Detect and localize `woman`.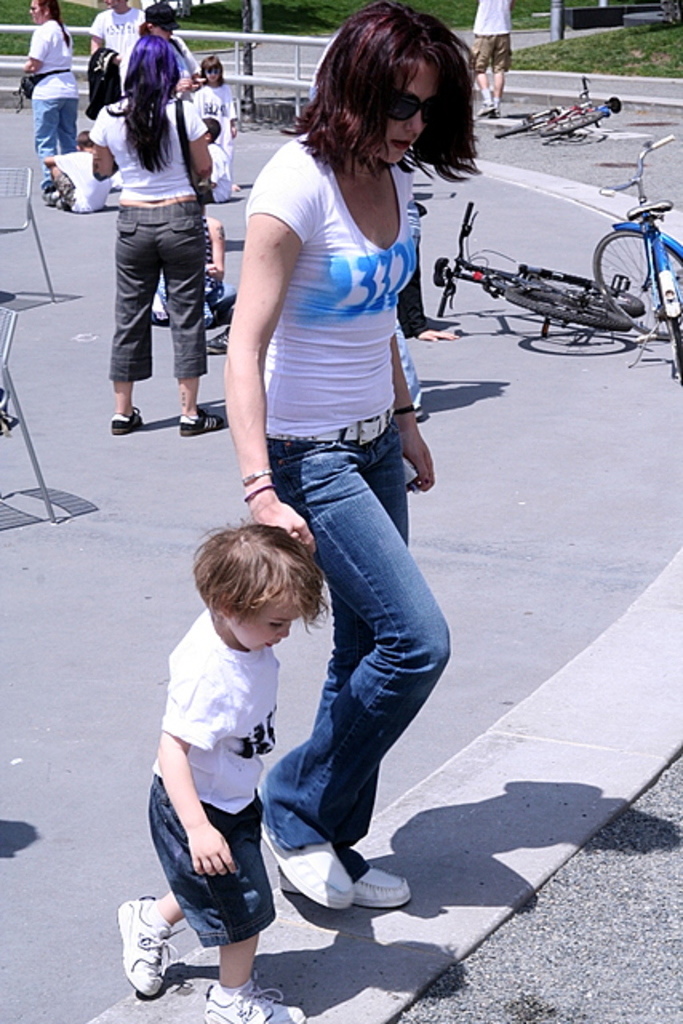
Localized at x1=90, y1=34, x2=245, y2=446.
